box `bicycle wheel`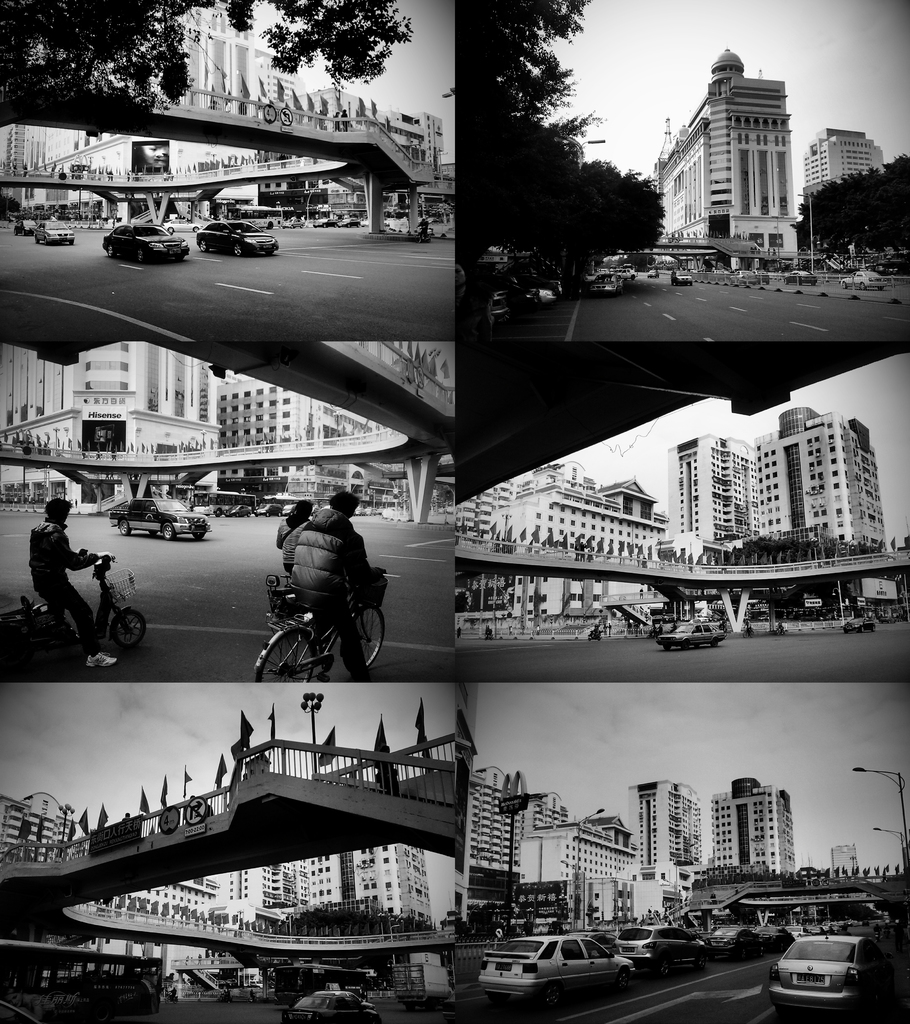
343 600 390 675
